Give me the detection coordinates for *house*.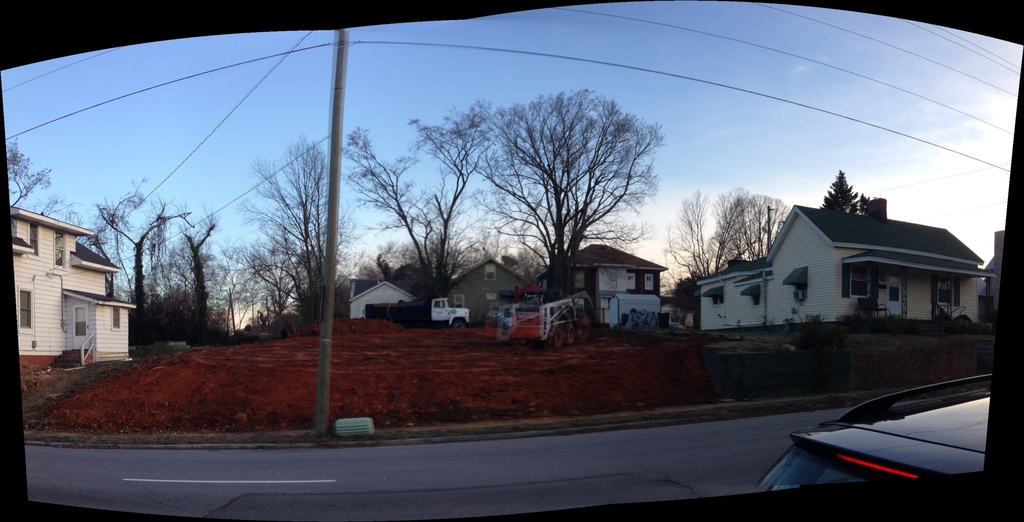
rect(355, 261, 404, 311).
